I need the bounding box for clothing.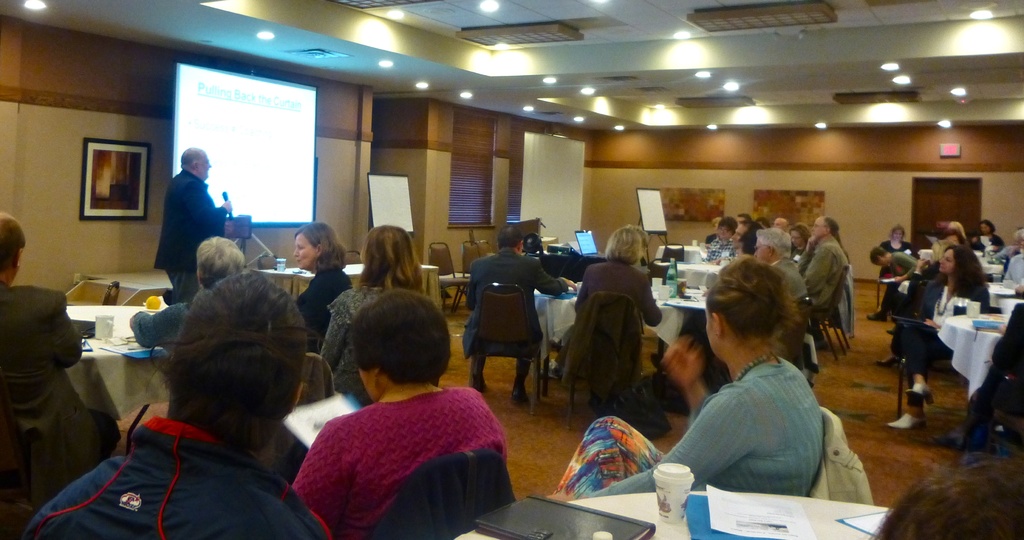
Here it is: region(317, 286, 390, 409).
